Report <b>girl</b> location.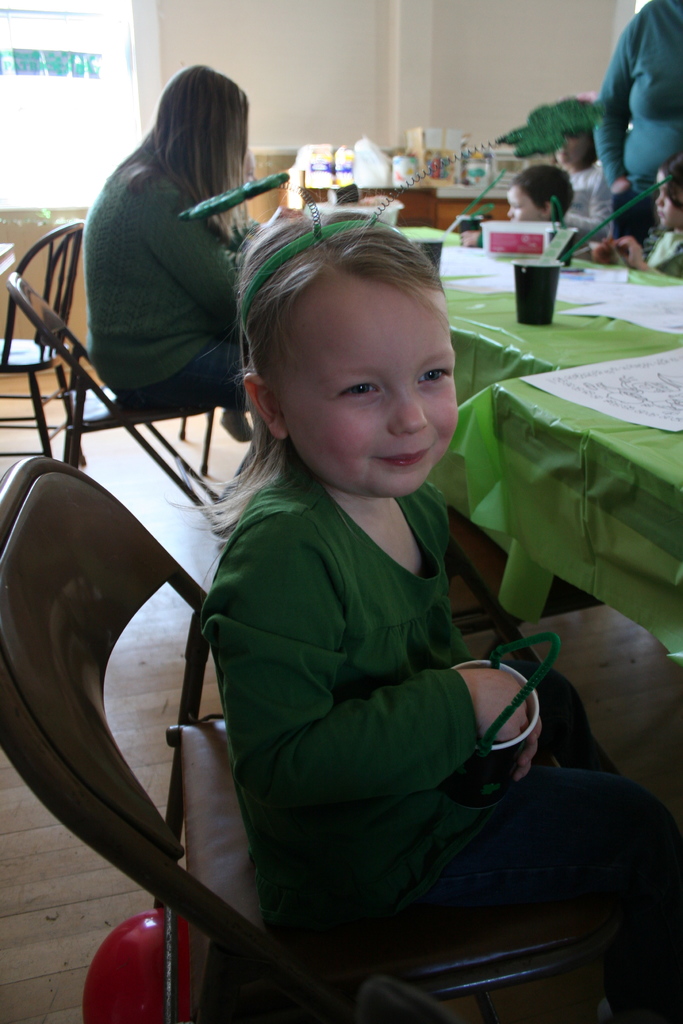
Report: x1=79 y1=60 x2=300 y2=426.
